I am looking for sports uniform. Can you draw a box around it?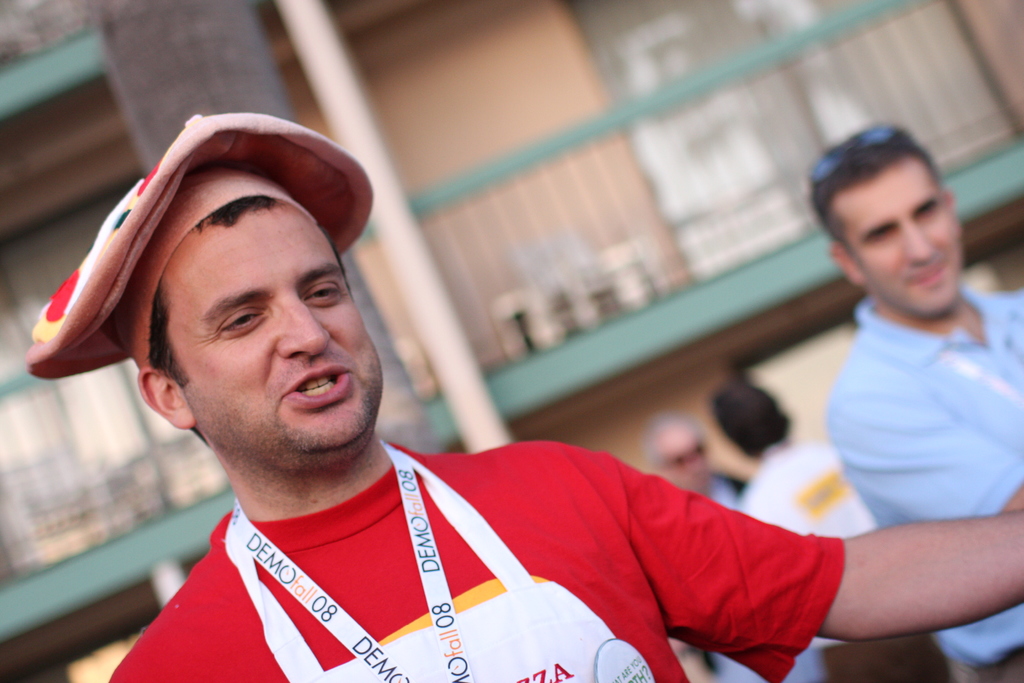
Sure, the bounding box is (left=115, top=431, right=829, bottom=682).
